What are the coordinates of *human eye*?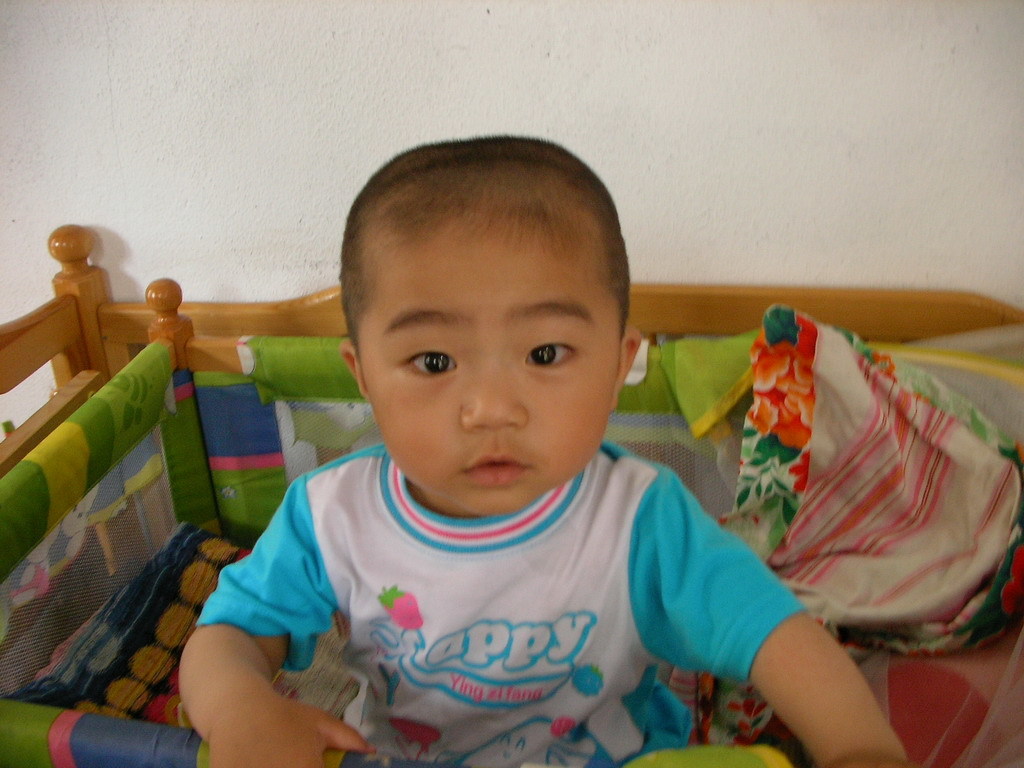
bbox(519, 325, 582, 376).
